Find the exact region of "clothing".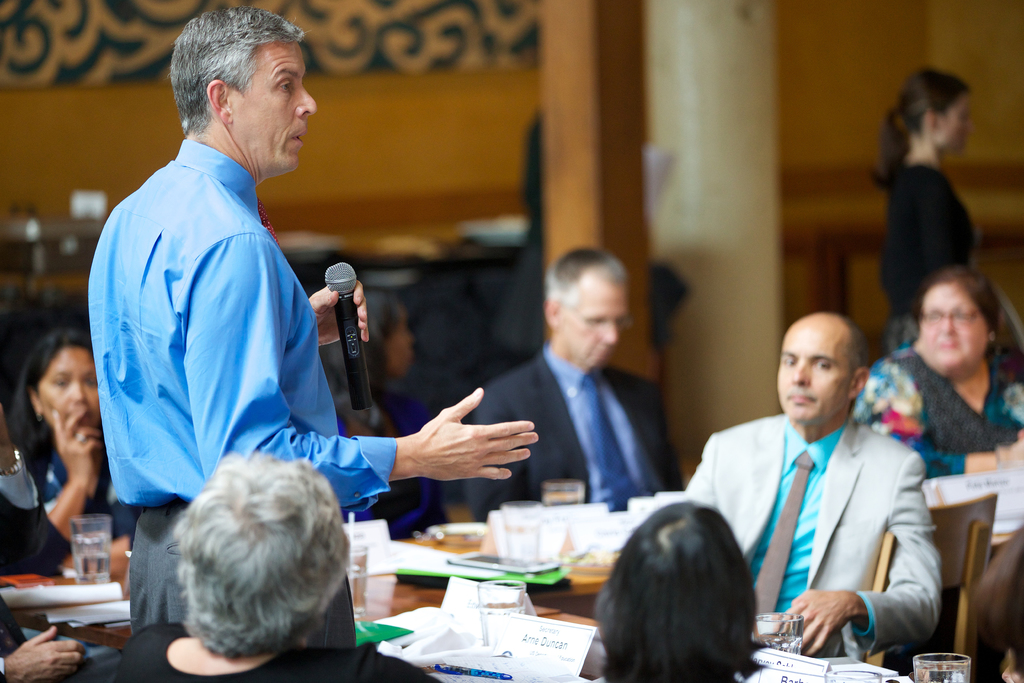
Exact region: [left=470, top=353, right=685, bottom=529].
